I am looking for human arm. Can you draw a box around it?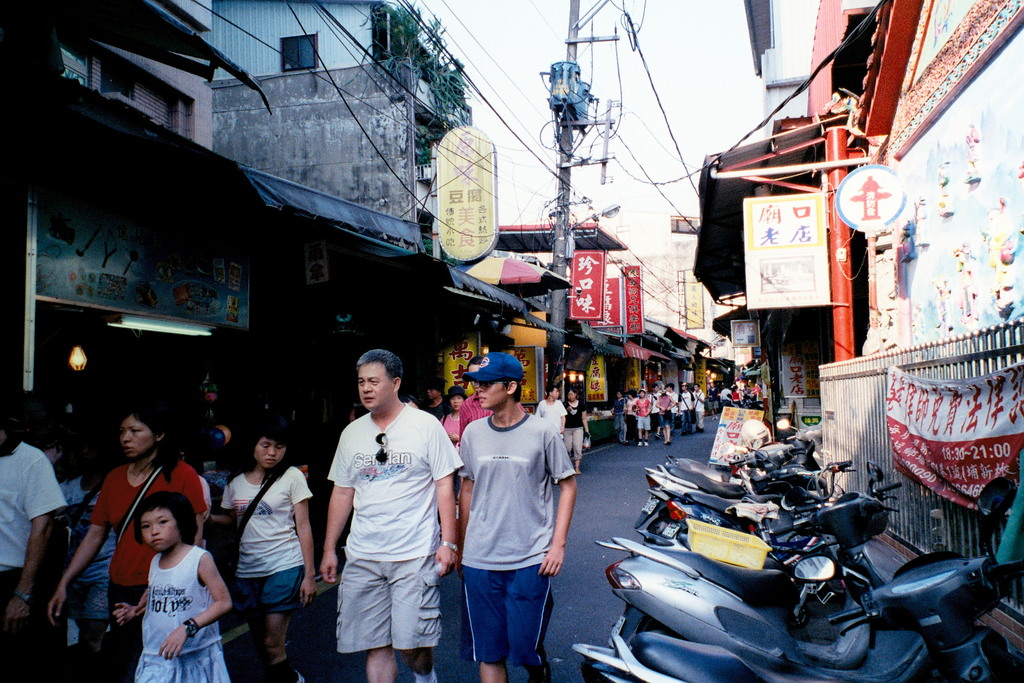
Sure, the bounding box is (x1=0, y1=456, x2=70, y2=635).
